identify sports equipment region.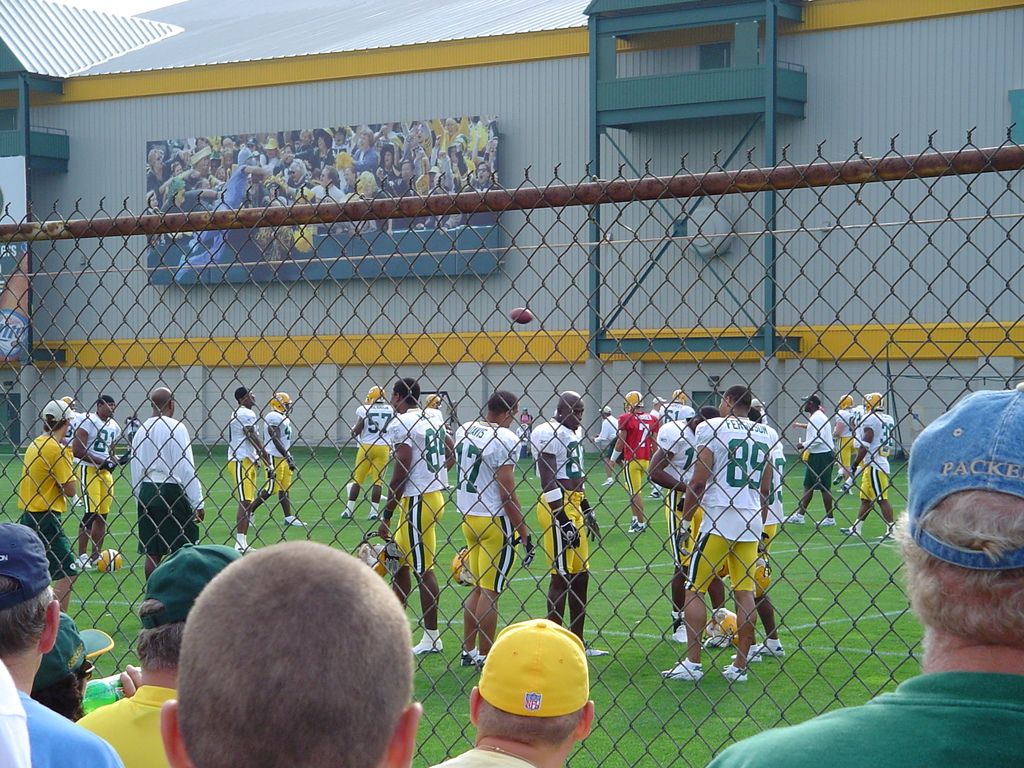
Region: [601, 475, 621, 487].
